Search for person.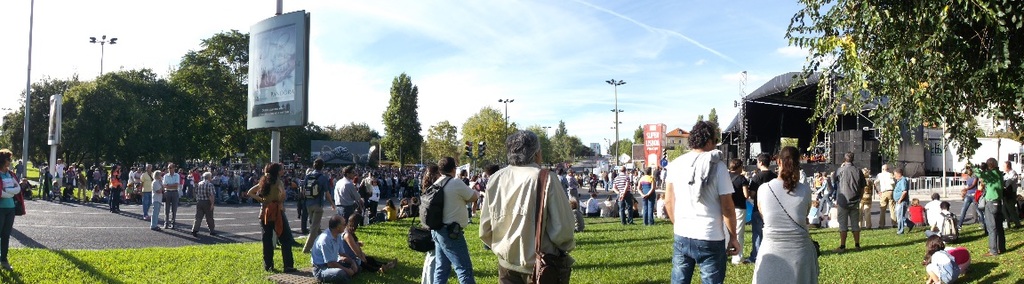
Found at [196, 166, 215, 223].
